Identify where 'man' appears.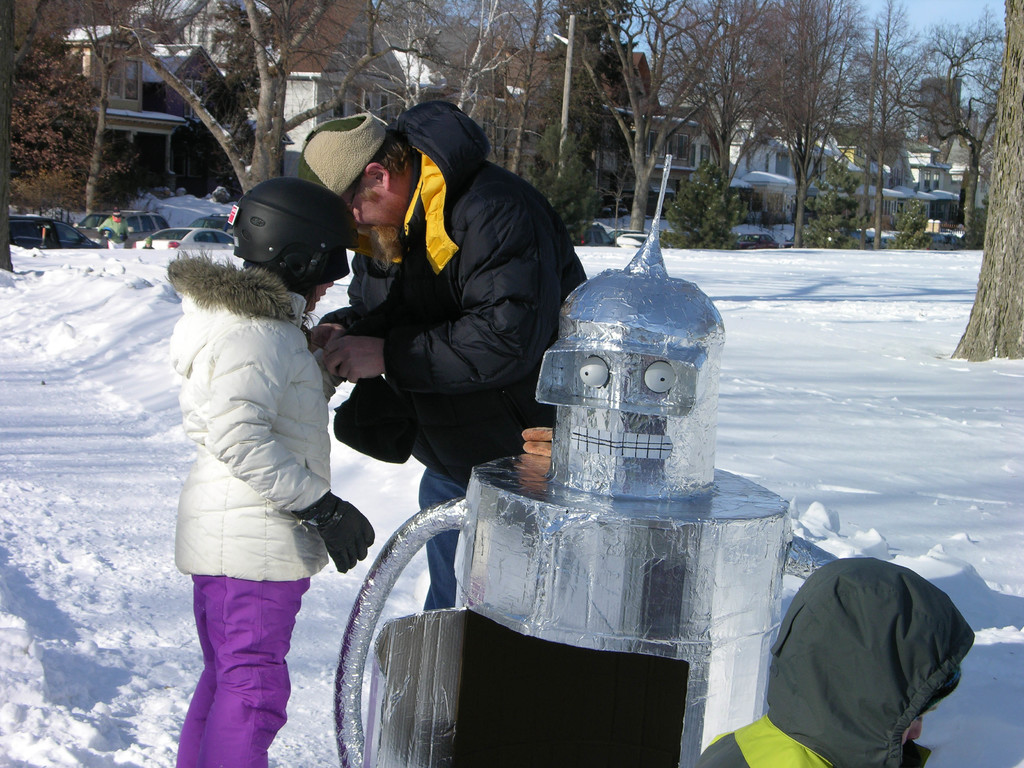
Appears at box(296, 100, 588, 610).
